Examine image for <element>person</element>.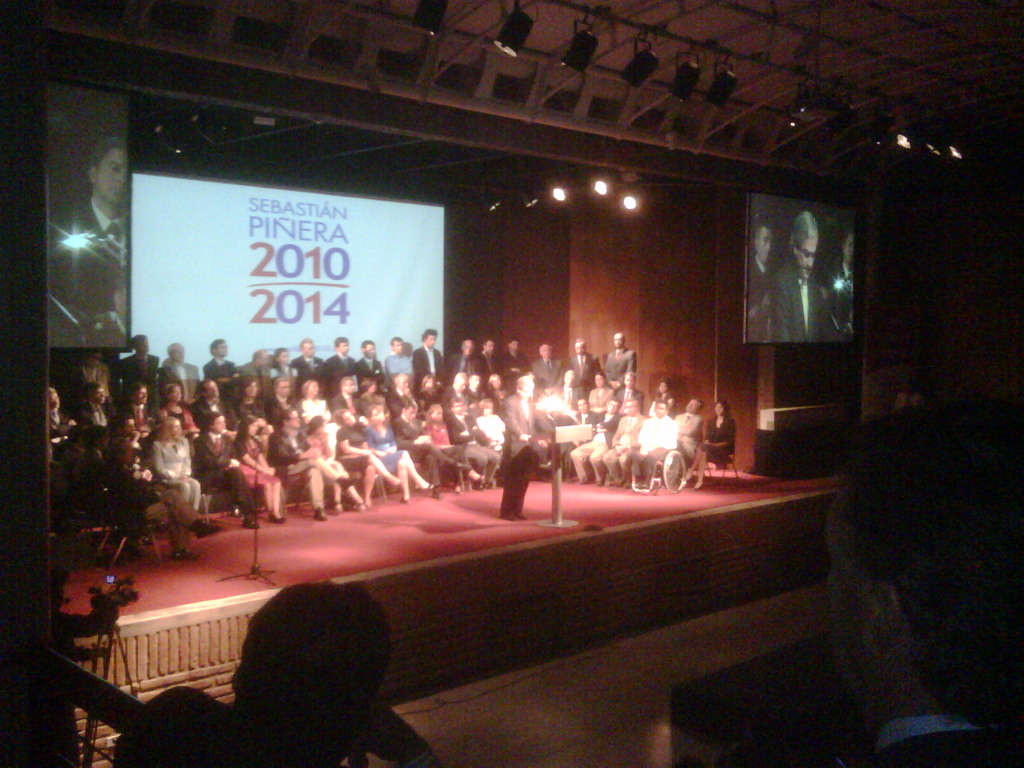
Examination result: locate(425, 413, 481, 487).
